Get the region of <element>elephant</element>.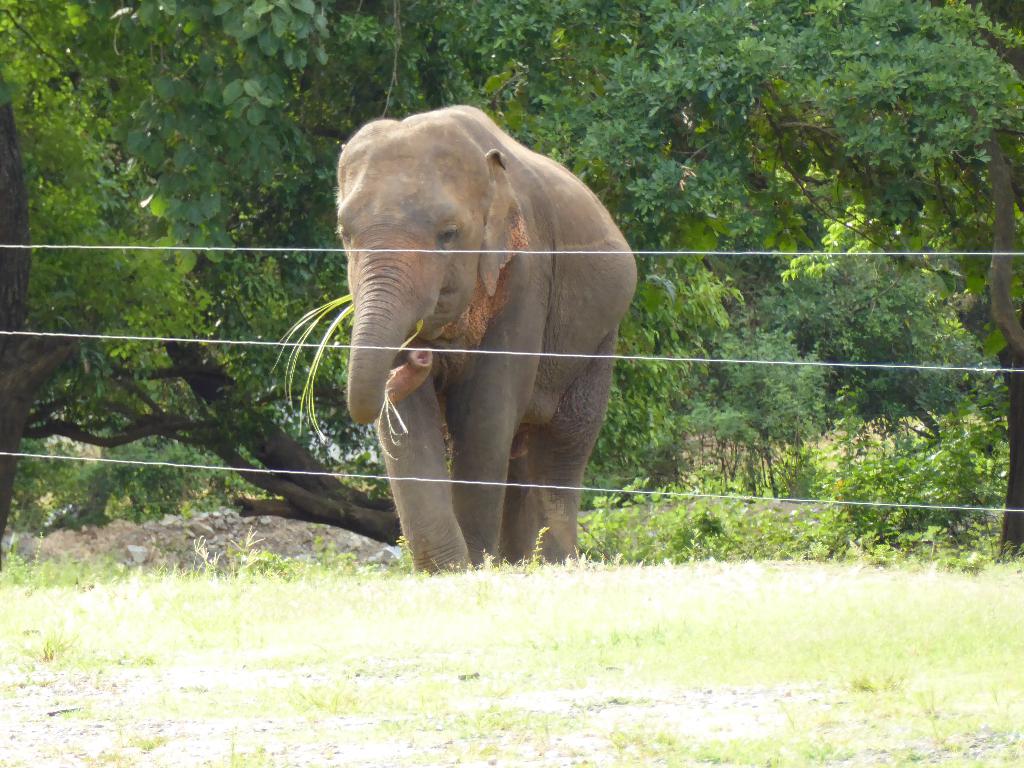
left=328, top=103, right=628, bottom=568.
